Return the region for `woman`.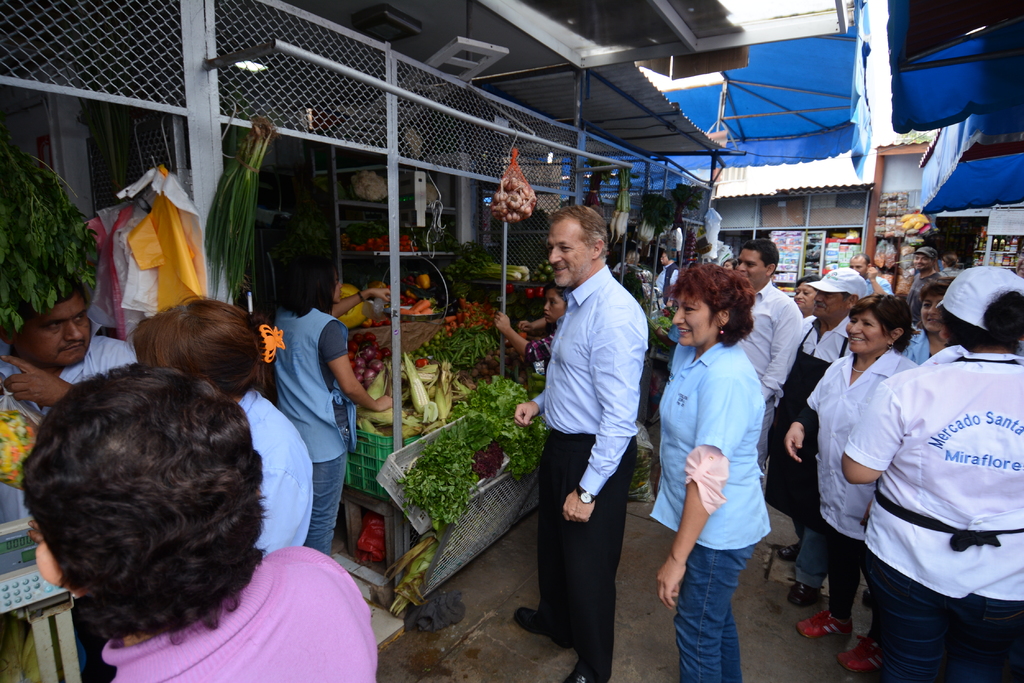
x1=267 y1=230 x2=394 y2=558.
